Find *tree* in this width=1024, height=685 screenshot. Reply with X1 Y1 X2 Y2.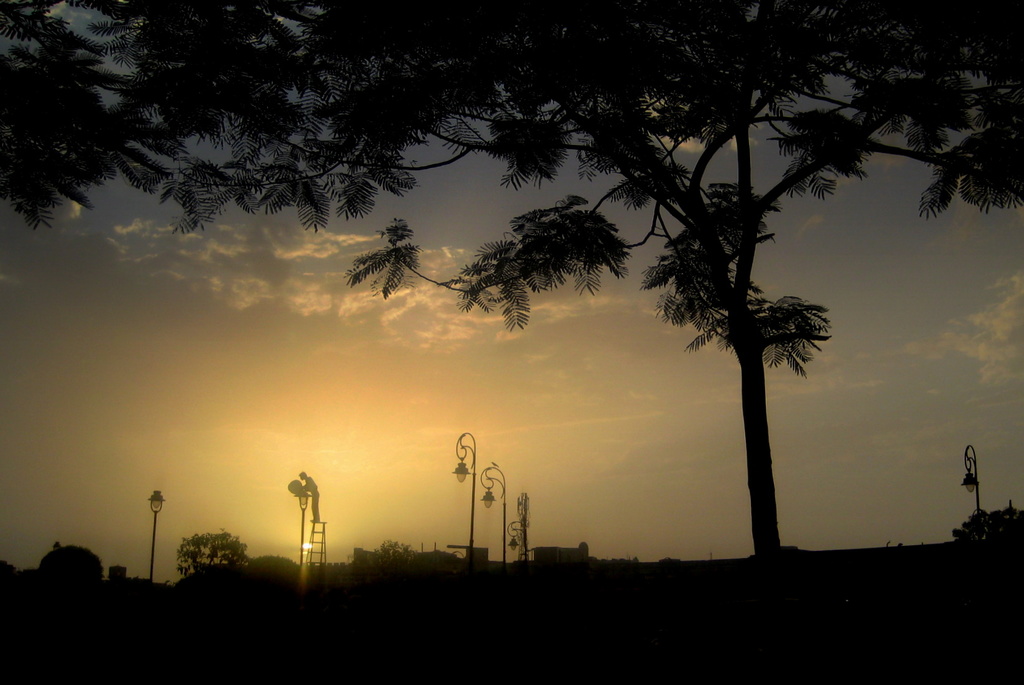
42 542 104 583.
